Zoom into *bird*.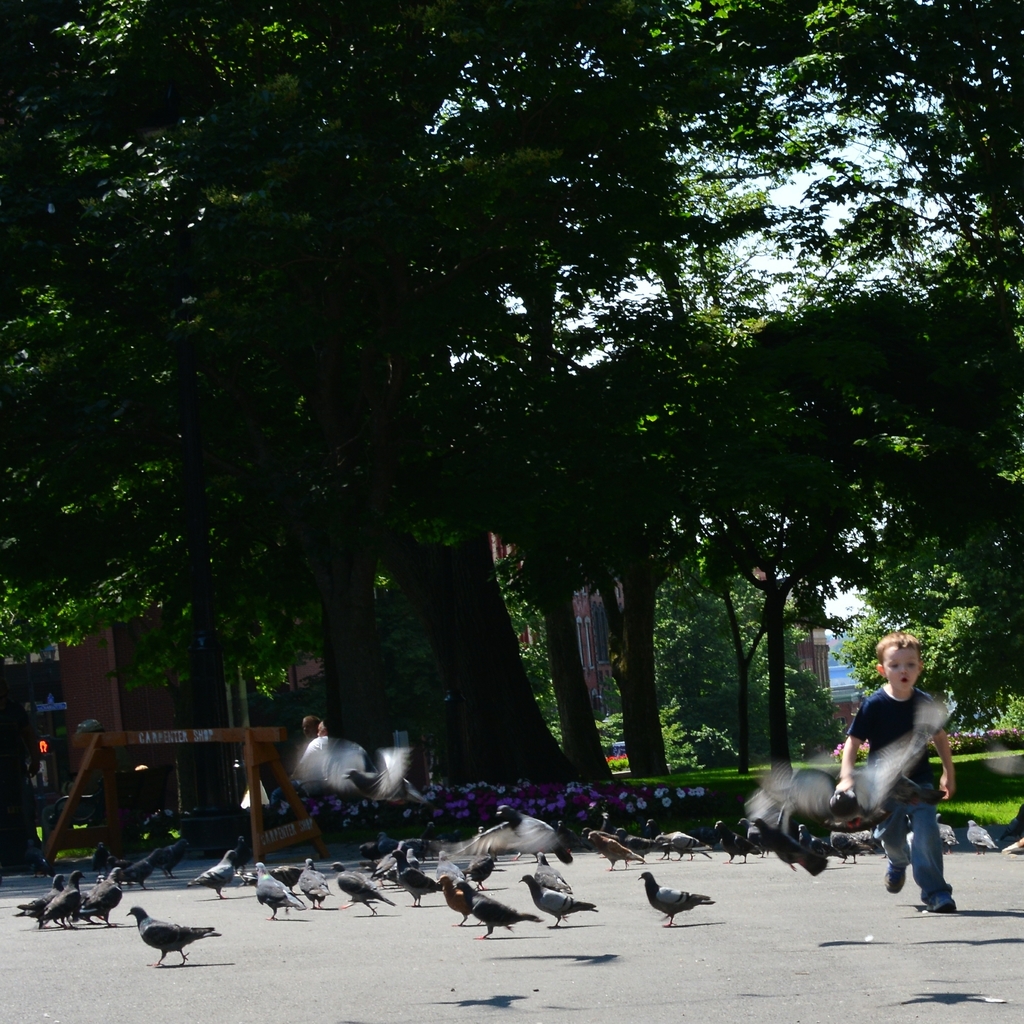
Zoom target: (250,861,307,924).
